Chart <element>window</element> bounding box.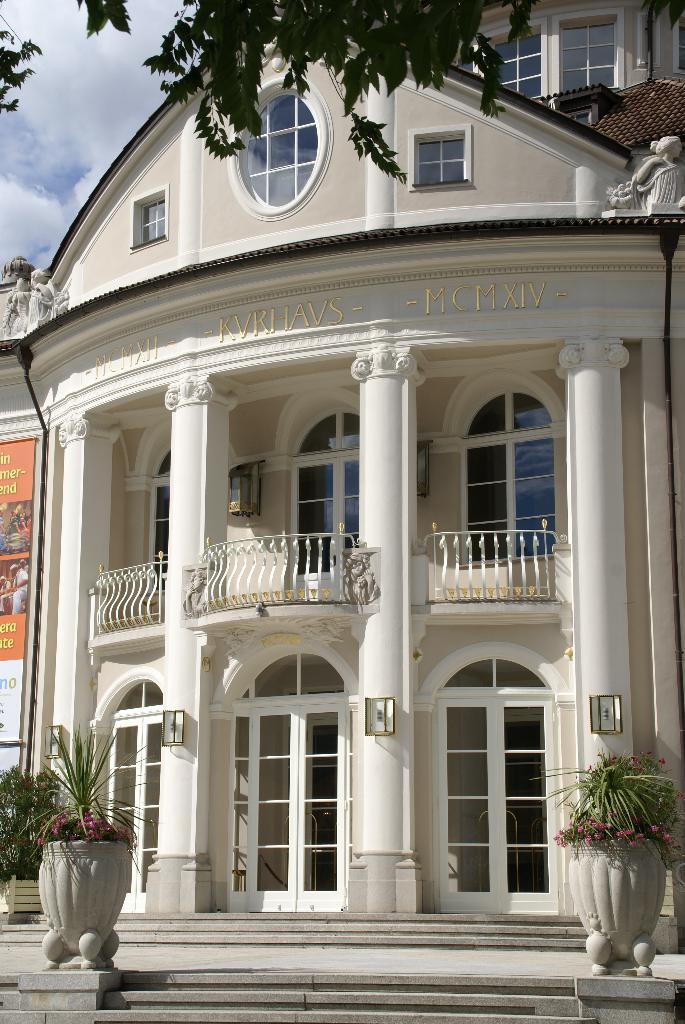
Charted: [468, 489, 503, 528].
